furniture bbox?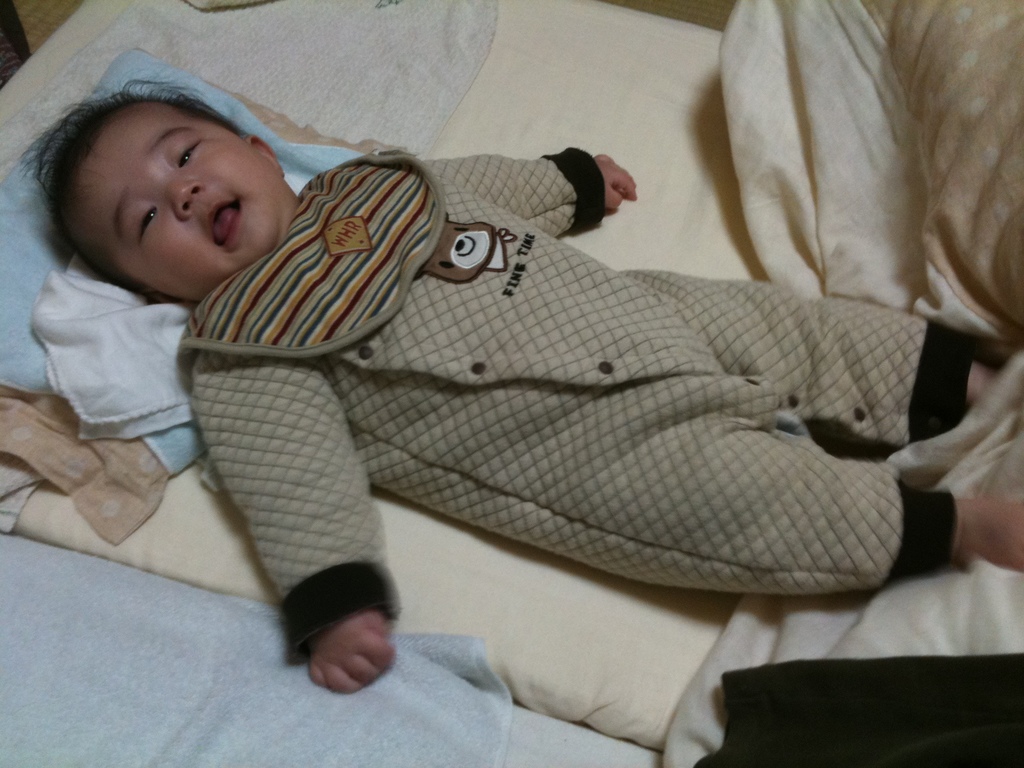
select_region(0, 0, 1023, 767)
